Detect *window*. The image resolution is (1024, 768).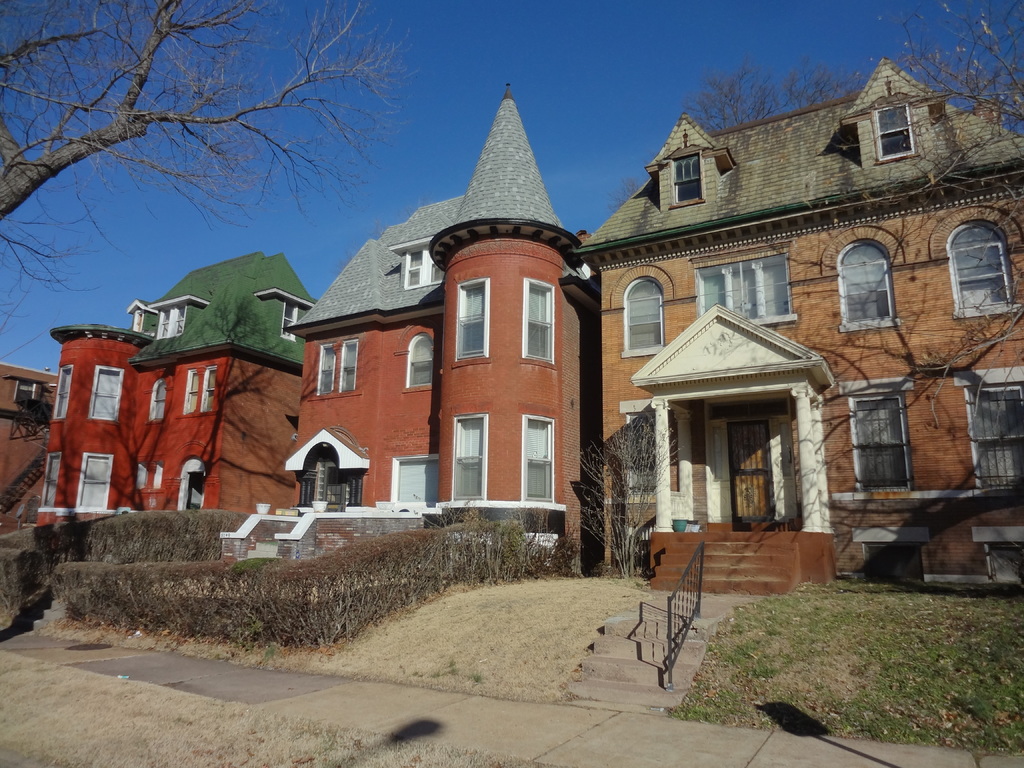
[945,225,1016,319].
